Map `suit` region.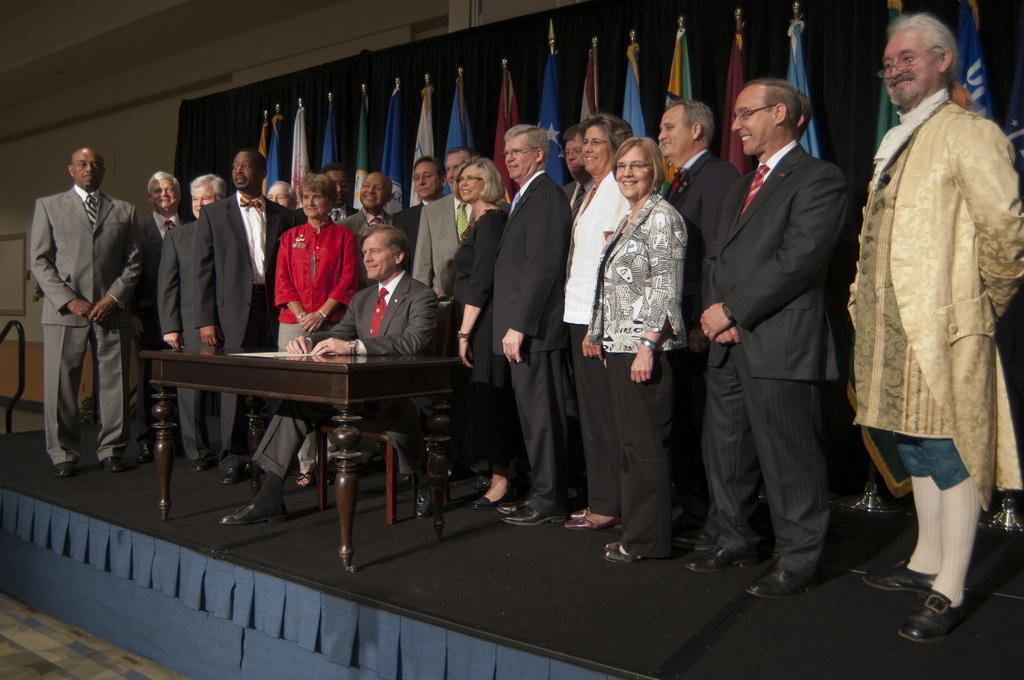
Mapped to select_region(342, 210, 401, 286).
